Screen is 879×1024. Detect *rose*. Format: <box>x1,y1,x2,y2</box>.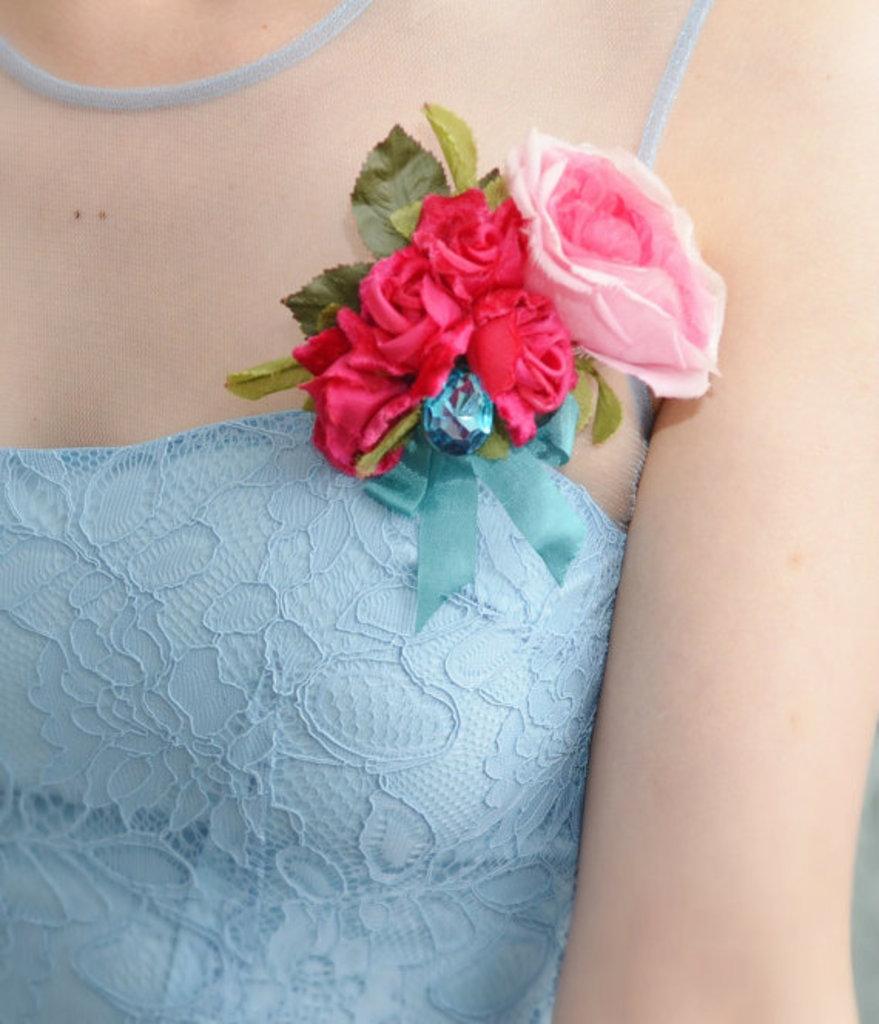
<box>288,179,580,481</box>.
